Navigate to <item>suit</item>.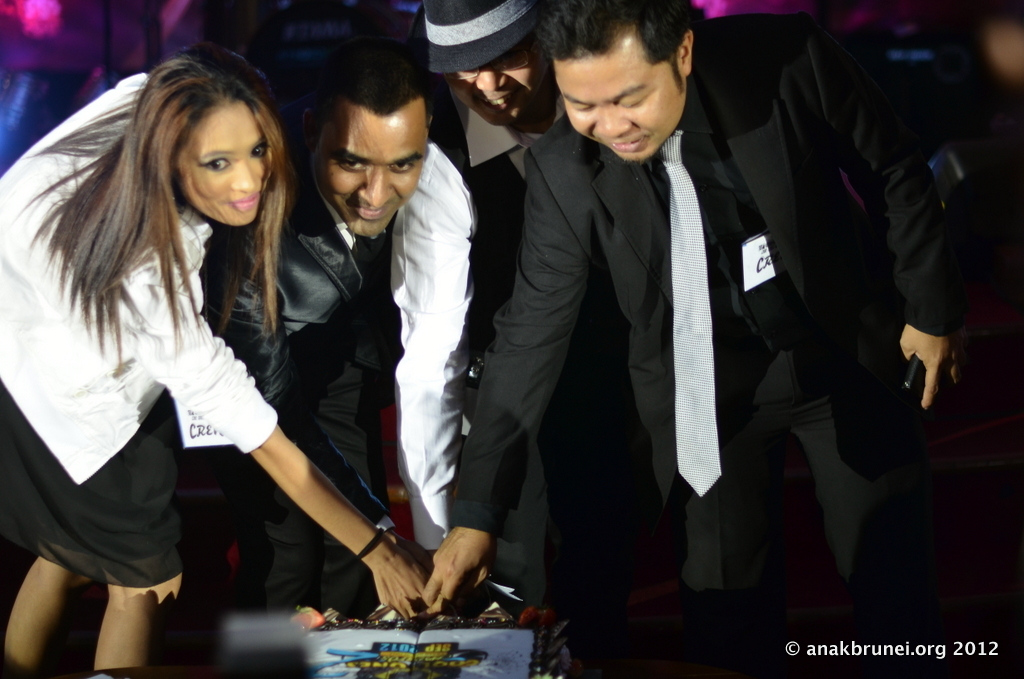
Navigation target: 480,17,746,649.
